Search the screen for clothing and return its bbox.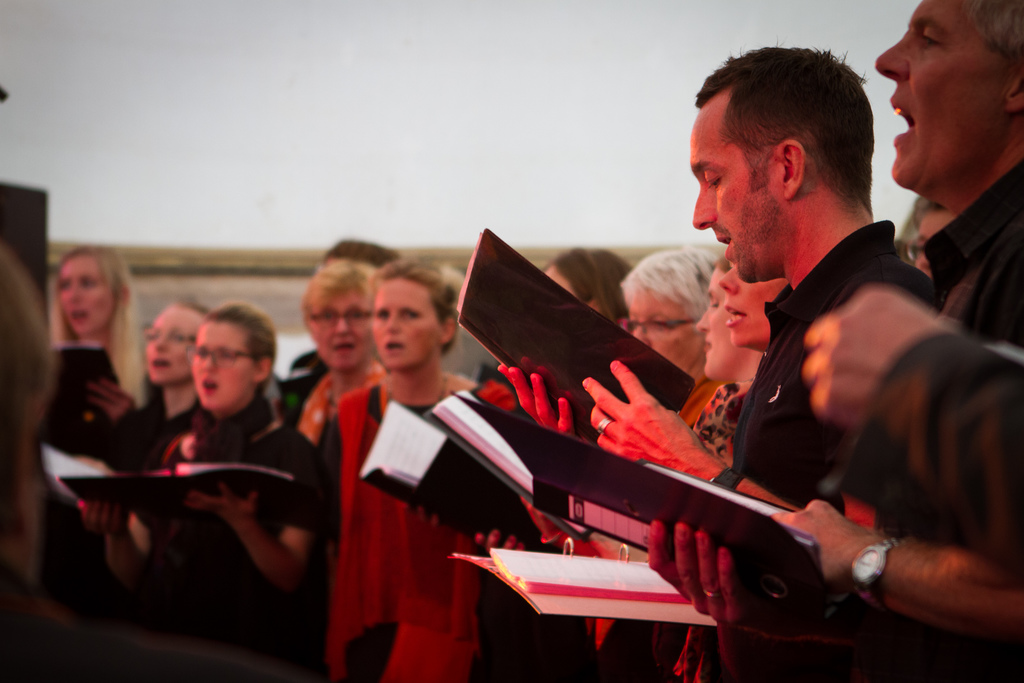
Found: pyautogui.locateOnScreen(140, 397, 343, 664).
